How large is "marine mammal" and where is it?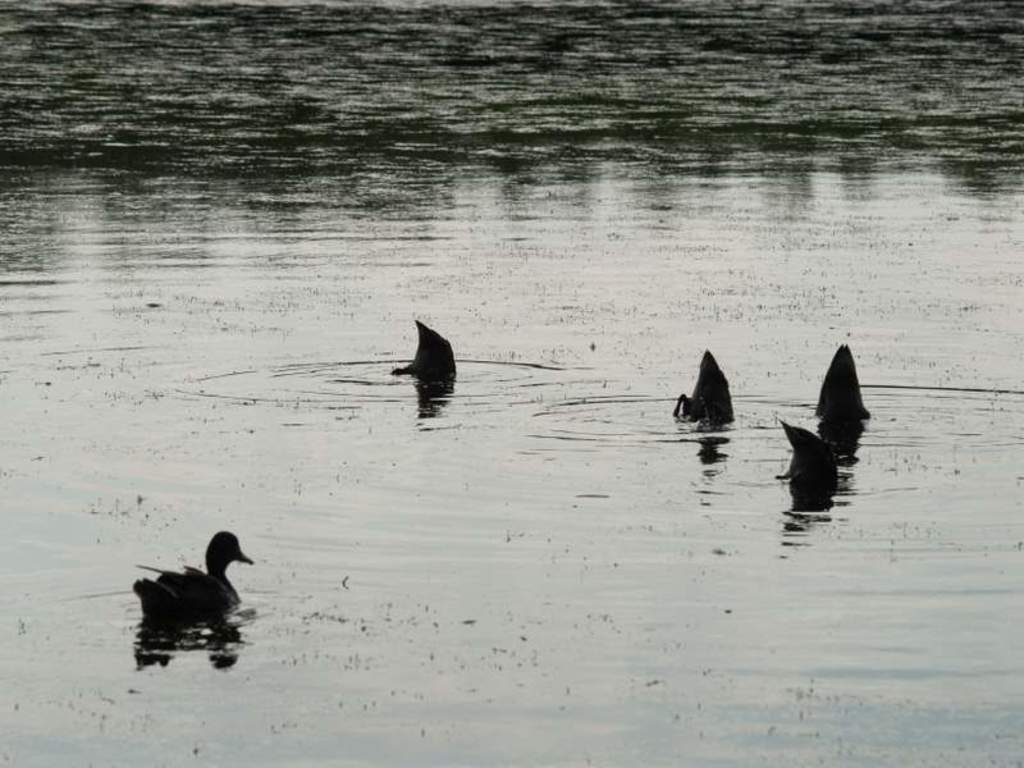
Bounding box: (667, 348, 748, 431).
